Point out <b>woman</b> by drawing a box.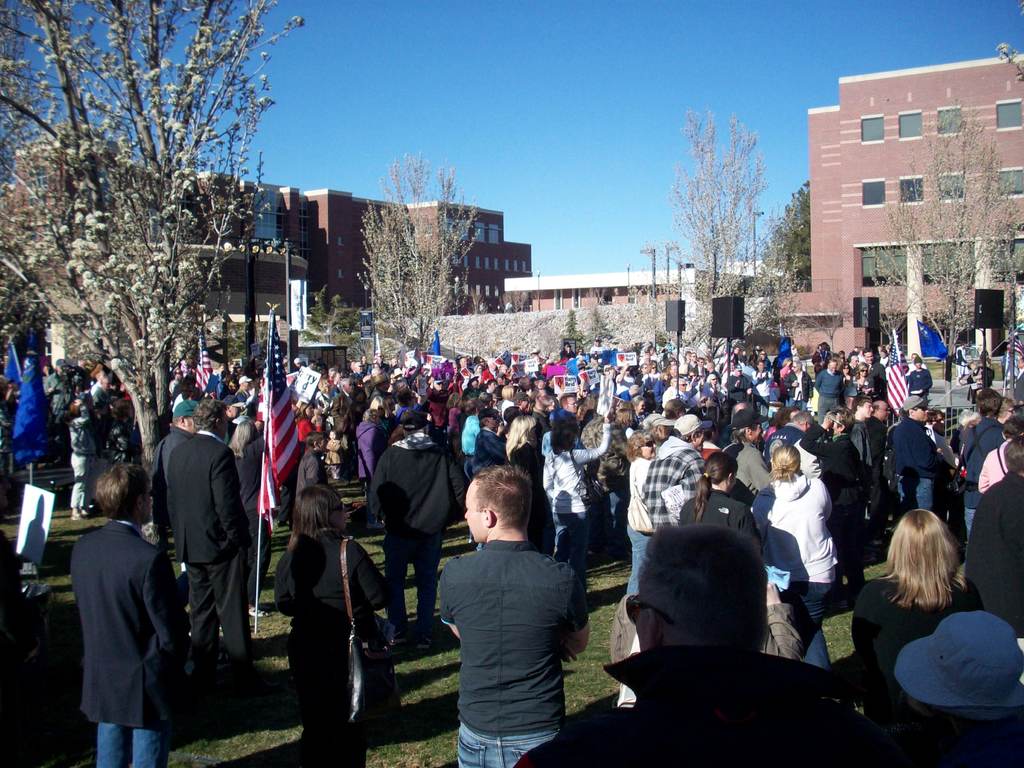
bbox=[835, 360, 858, 410].
